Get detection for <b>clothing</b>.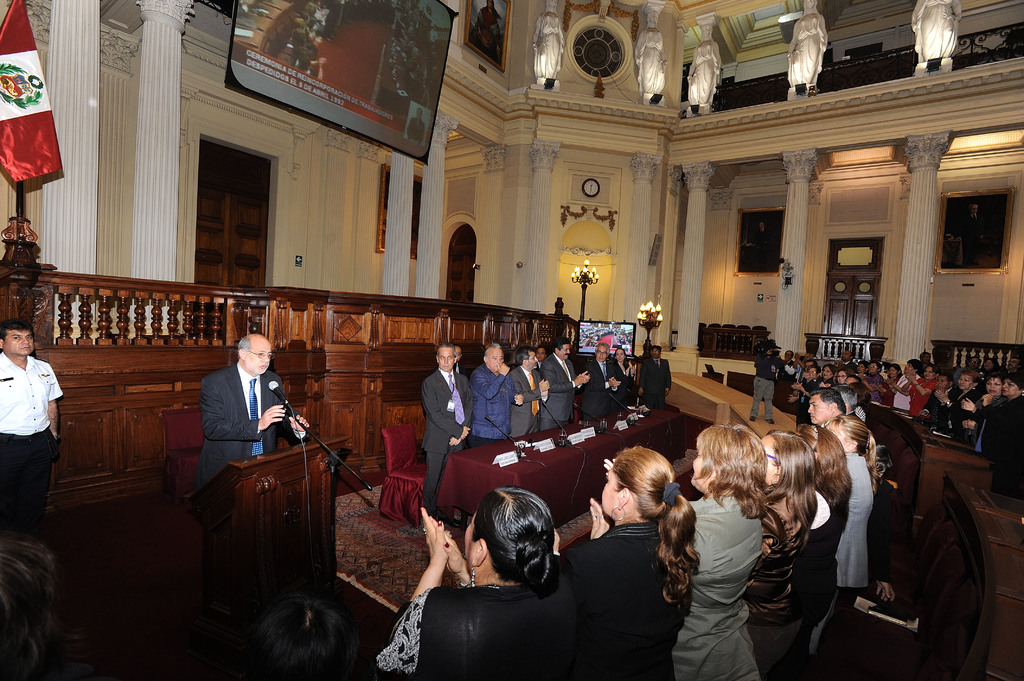
Detection: <box>614,365,644,403</box>.
